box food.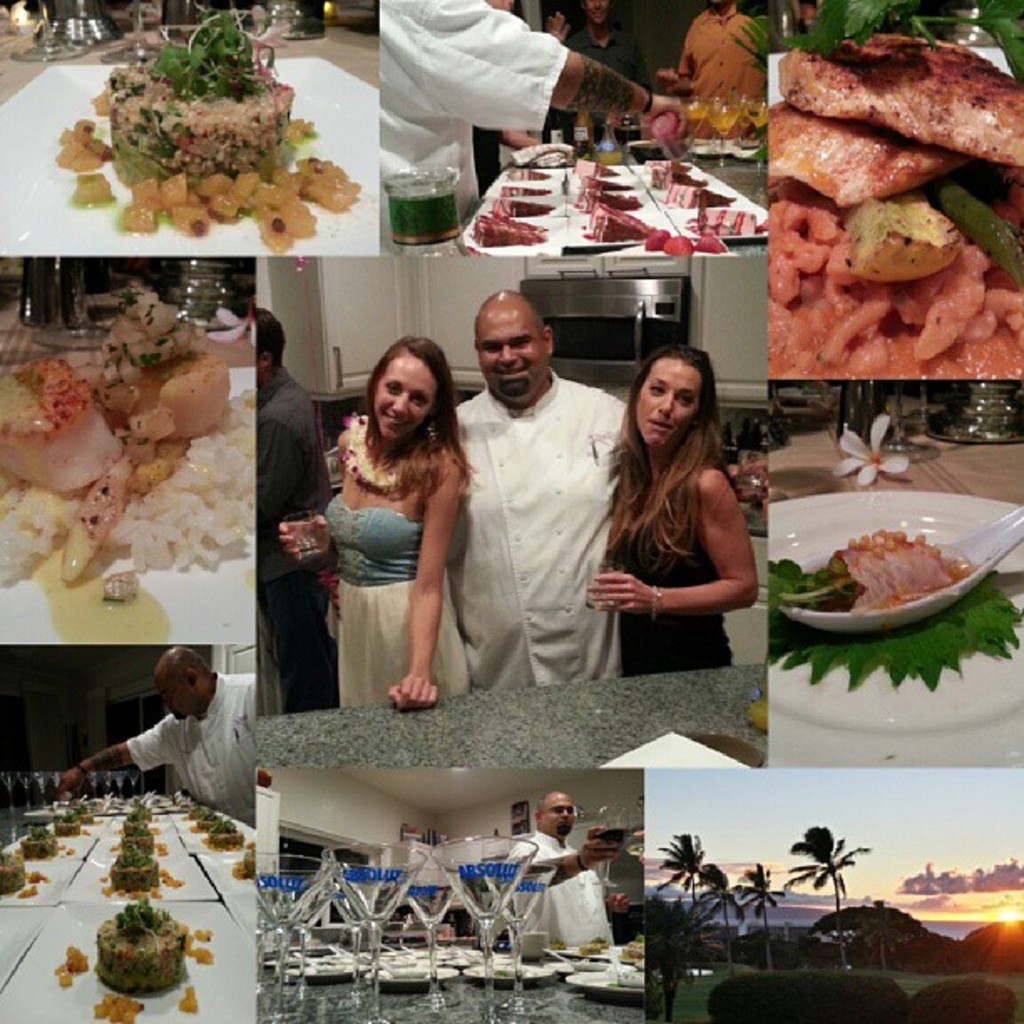
582, 201, 653, 244.
